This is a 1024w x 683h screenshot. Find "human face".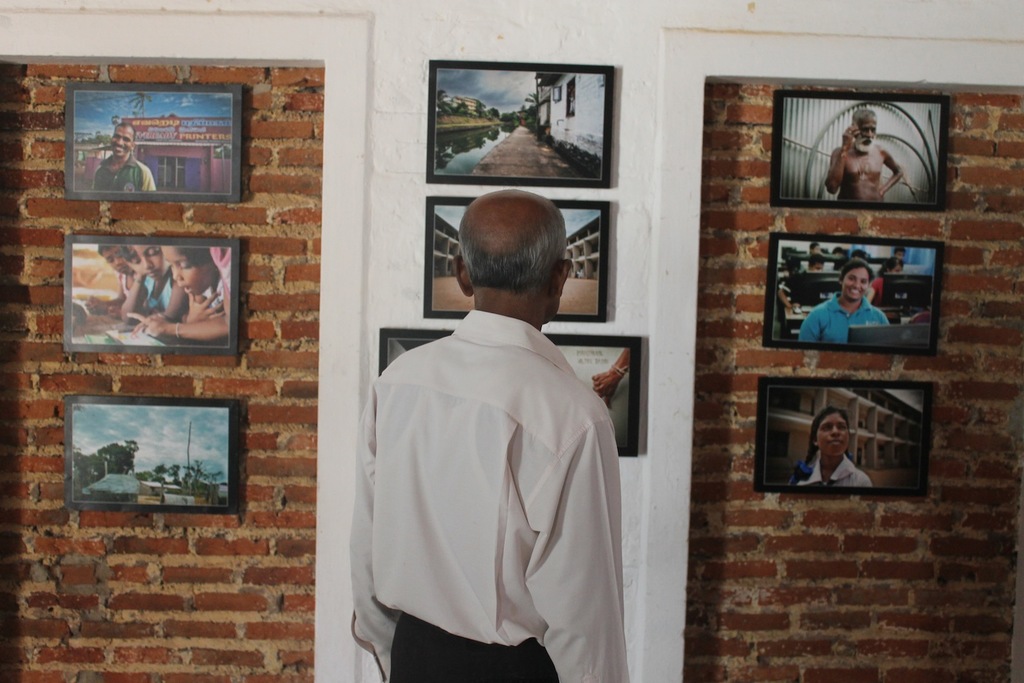
Bounding box: [left=819, top=415, right=853, bottom=457].
